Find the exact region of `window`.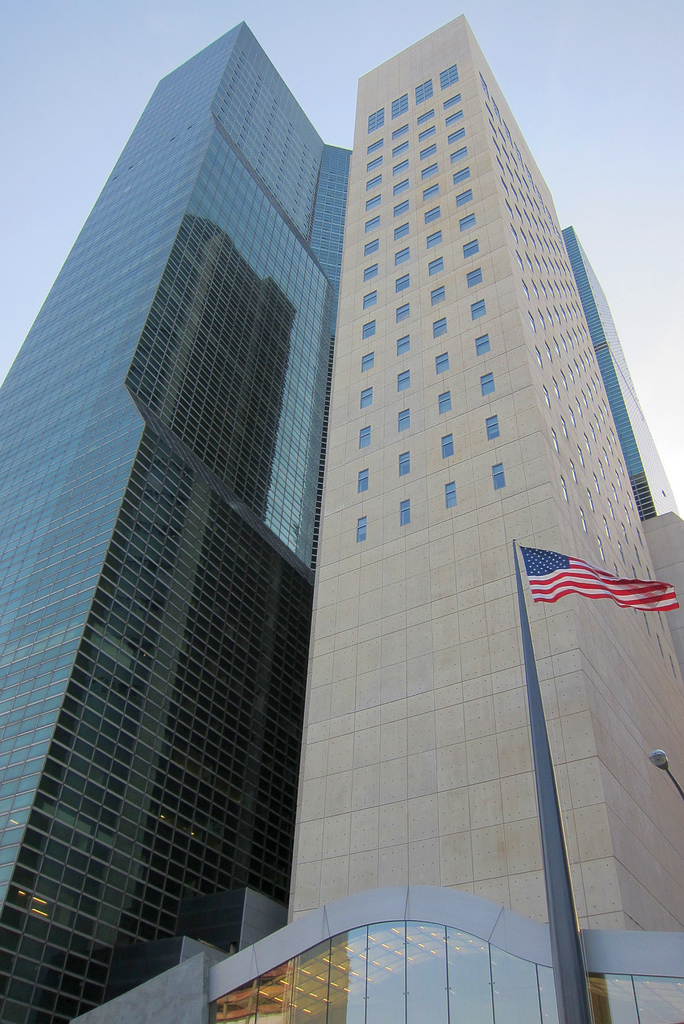
Exact region: BBox(445, 104, 466, 127).
